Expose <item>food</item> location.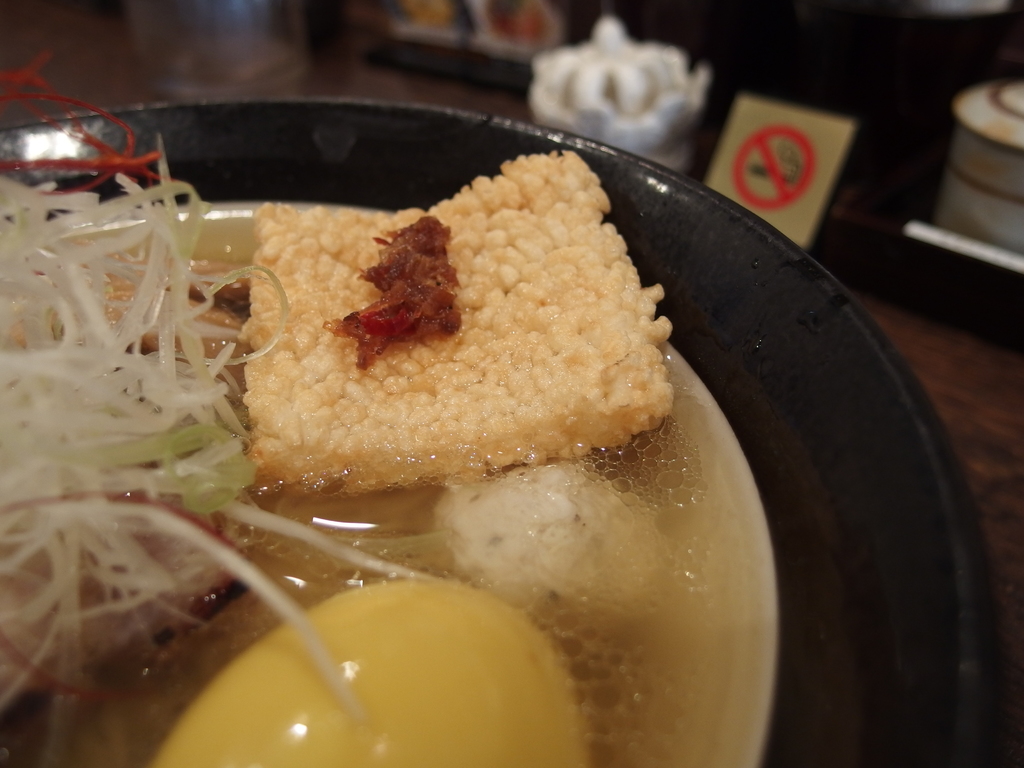
Exposed at 232:161:668:500.
